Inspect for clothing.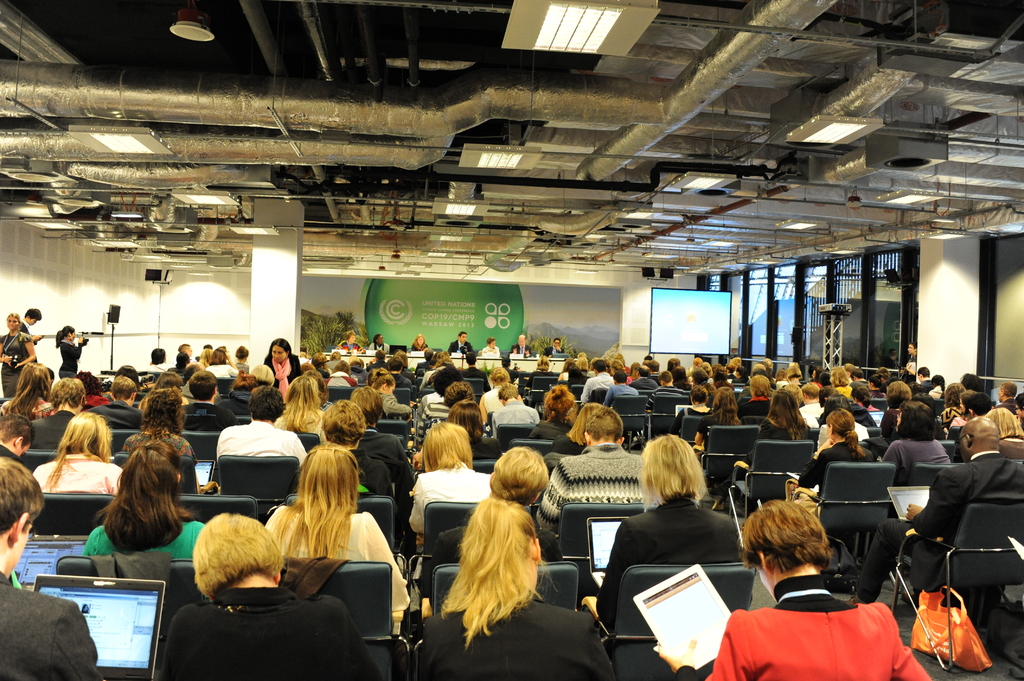
Inspection: Rect(694, 413, 744, 444).
